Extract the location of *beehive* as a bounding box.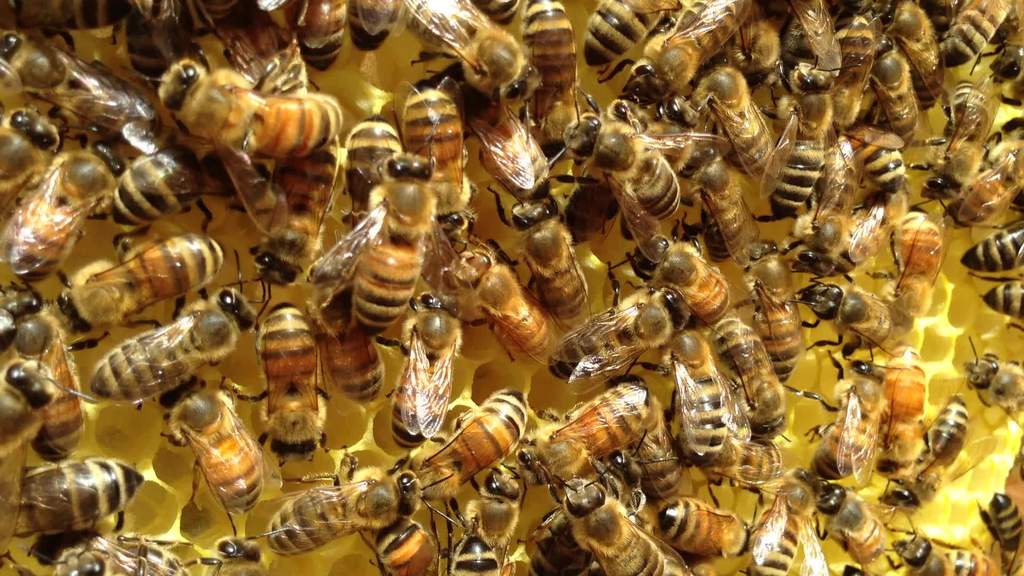
(0, 0, 1023, 575).
